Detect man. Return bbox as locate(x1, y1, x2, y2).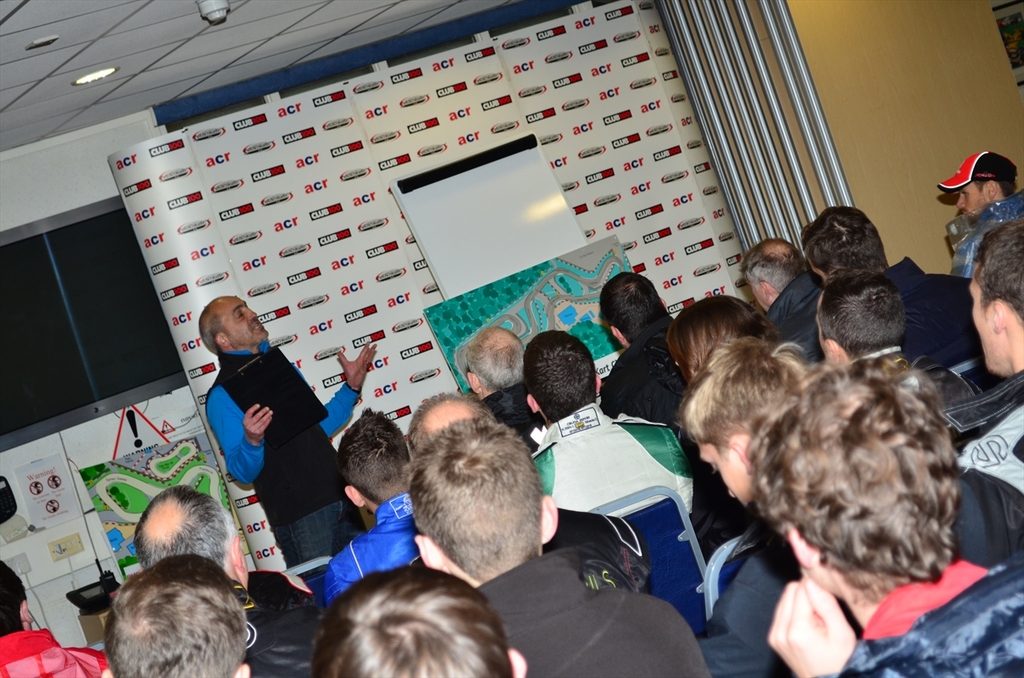
locate(198, 294, 380, 600).
